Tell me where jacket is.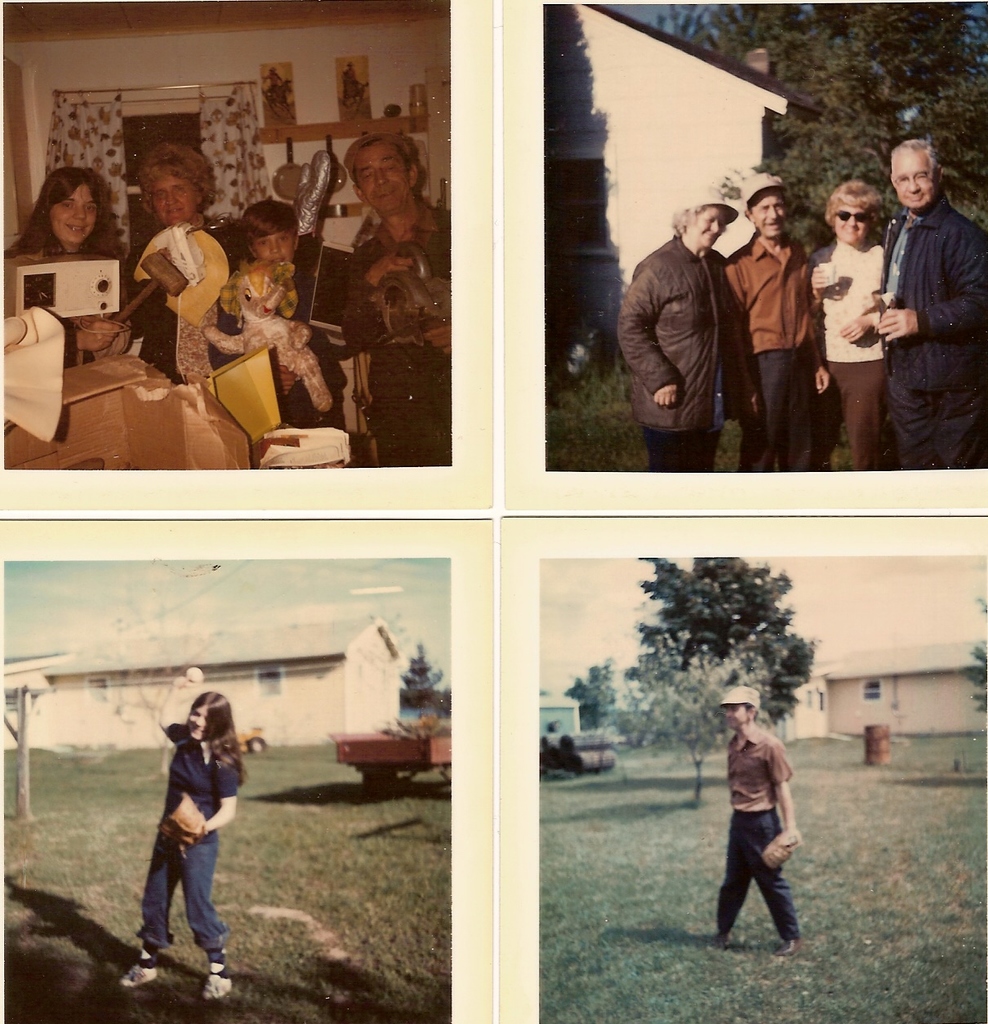
jacket is at (left=886, top=194, right=987, bottom=396).
